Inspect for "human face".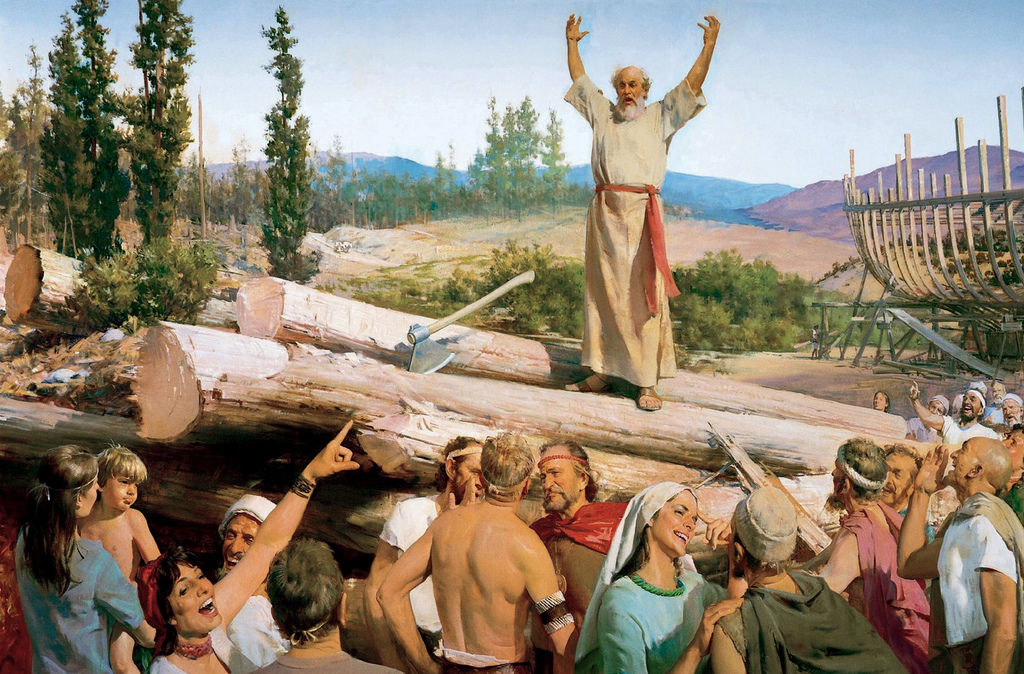
Inspection: bbox(614, 72, 643, 116).
